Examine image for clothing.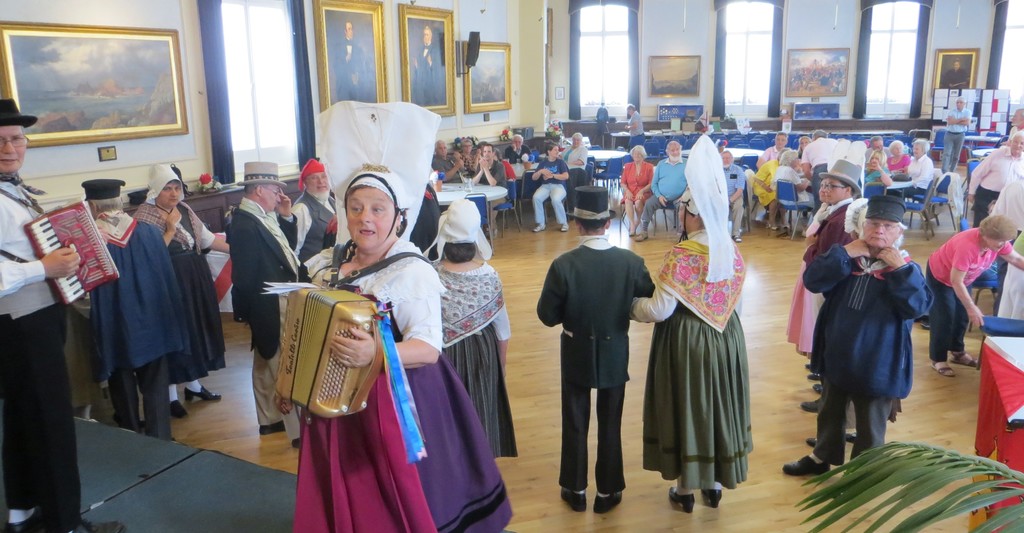
Examination result: x1=0 y1=174 x2=88 y2=532.
